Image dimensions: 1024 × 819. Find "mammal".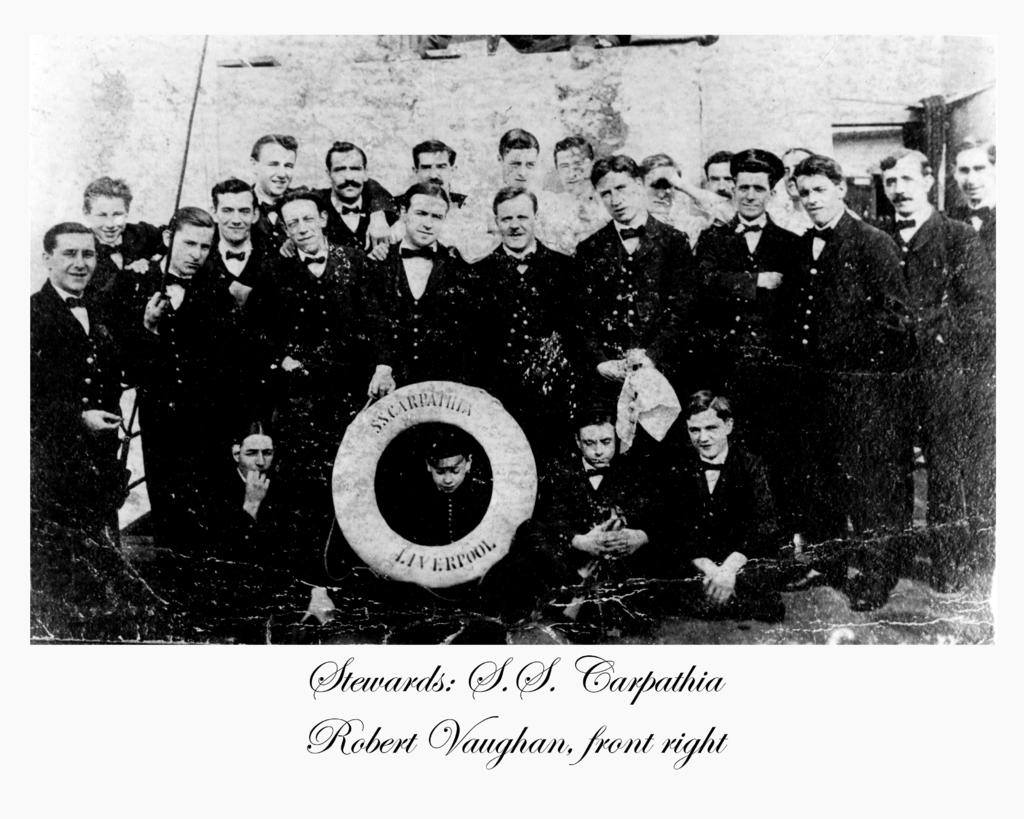
box(951, 141, 999, 280).
